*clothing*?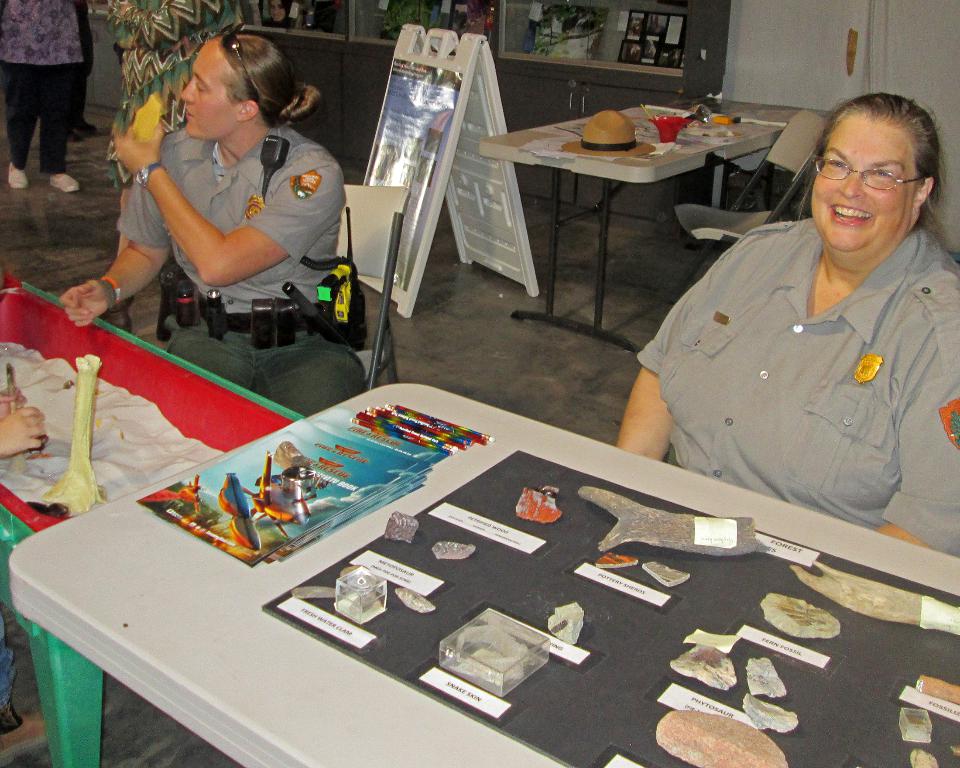
bbox=(0, 0, 81, 167)
